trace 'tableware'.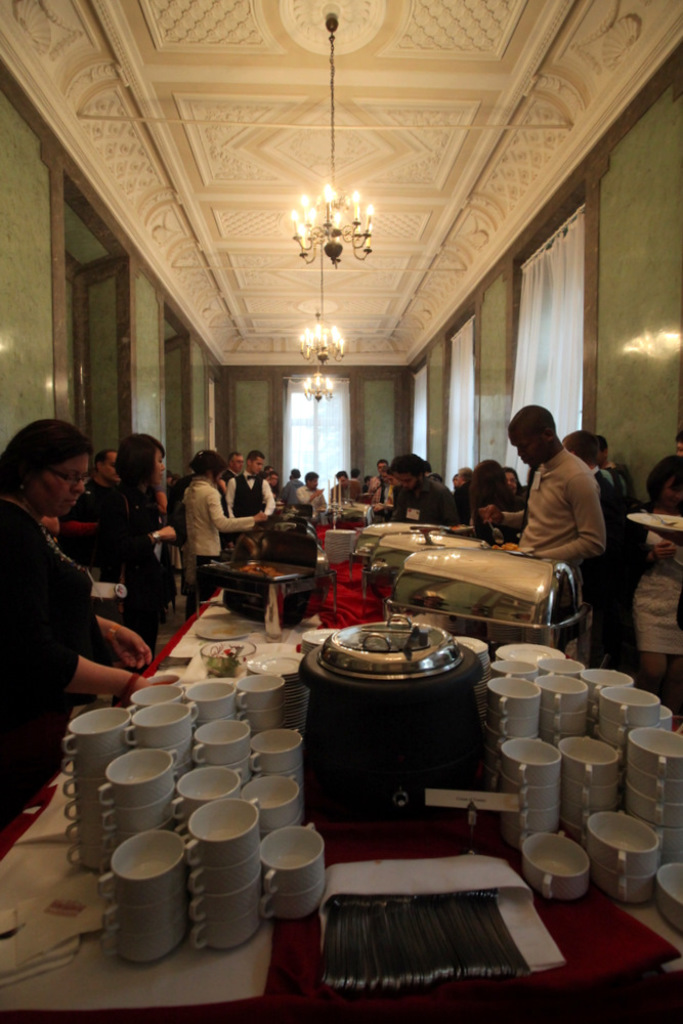
Traced to [579, 665, 634, 730].
